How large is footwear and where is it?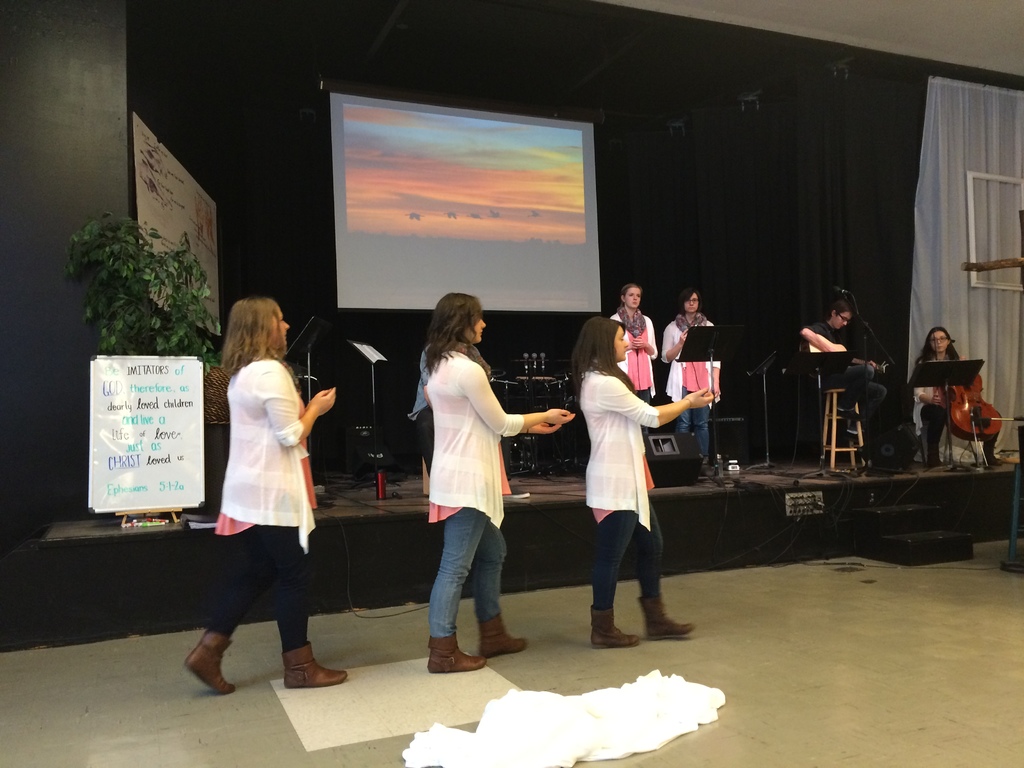
Bounding box: l=481, t=605, r=529, b=652.
